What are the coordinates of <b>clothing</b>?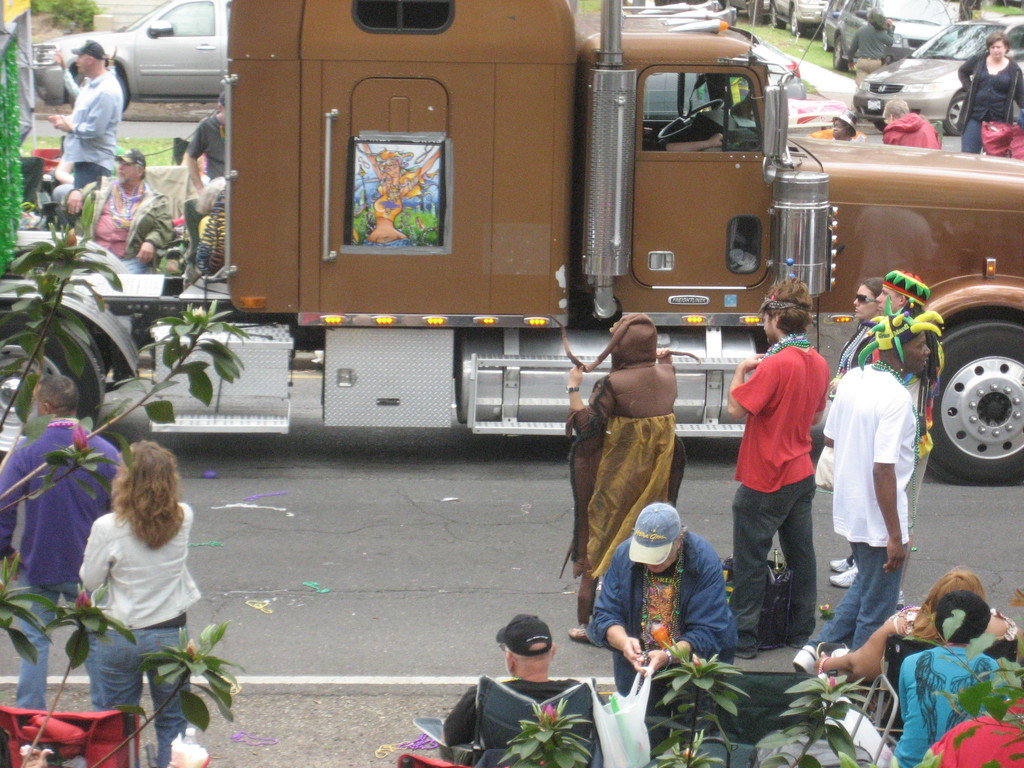
[928,699,1023,767].
